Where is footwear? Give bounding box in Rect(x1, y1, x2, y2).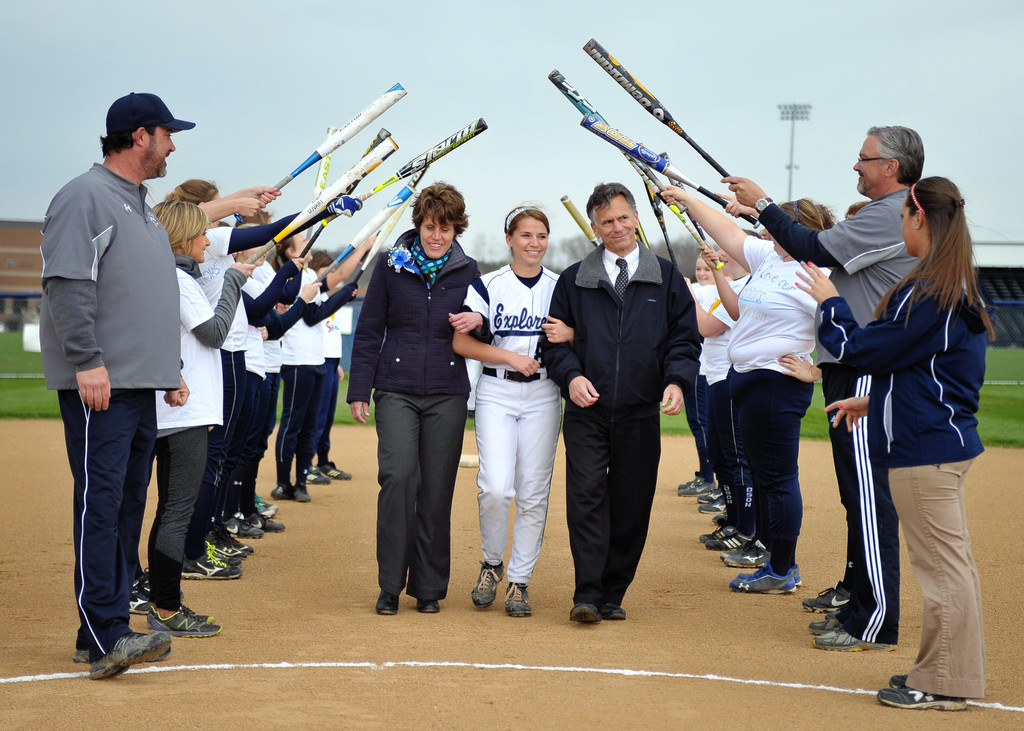
Rect(271, 484, 292, 501).
